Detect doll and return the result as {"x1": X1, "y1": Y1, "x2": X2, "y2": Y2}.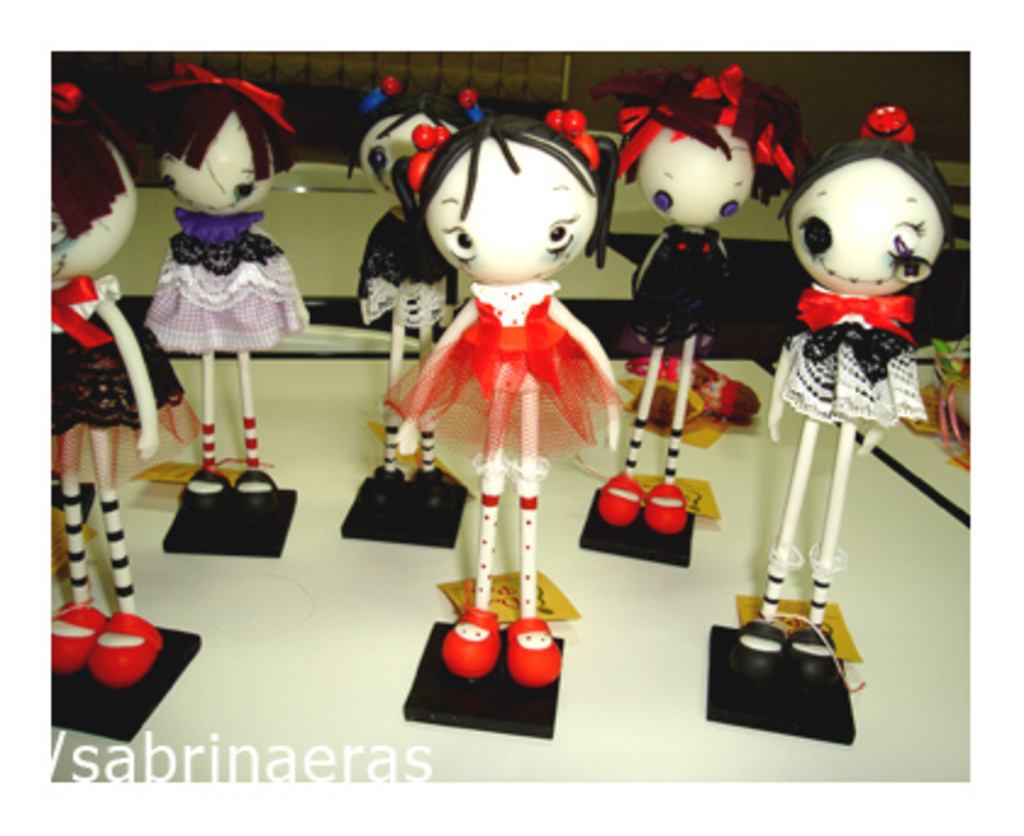
{"x1": 368, "y1": 88, "x2": 641, "y2": 643}.
